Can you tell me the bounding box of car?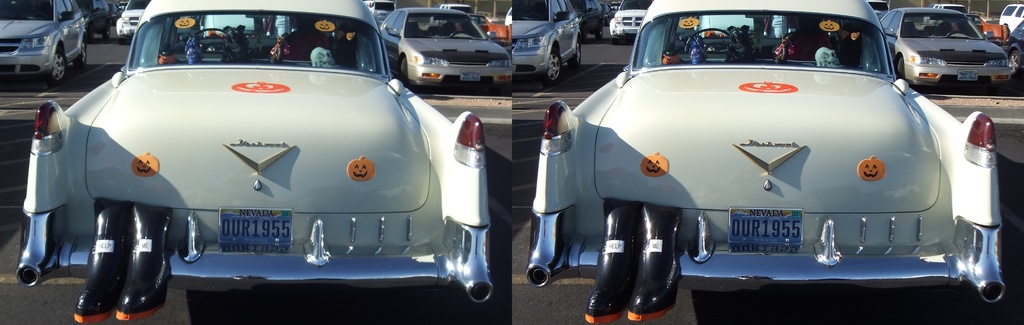
Rect(506, 0, 585, 83).
